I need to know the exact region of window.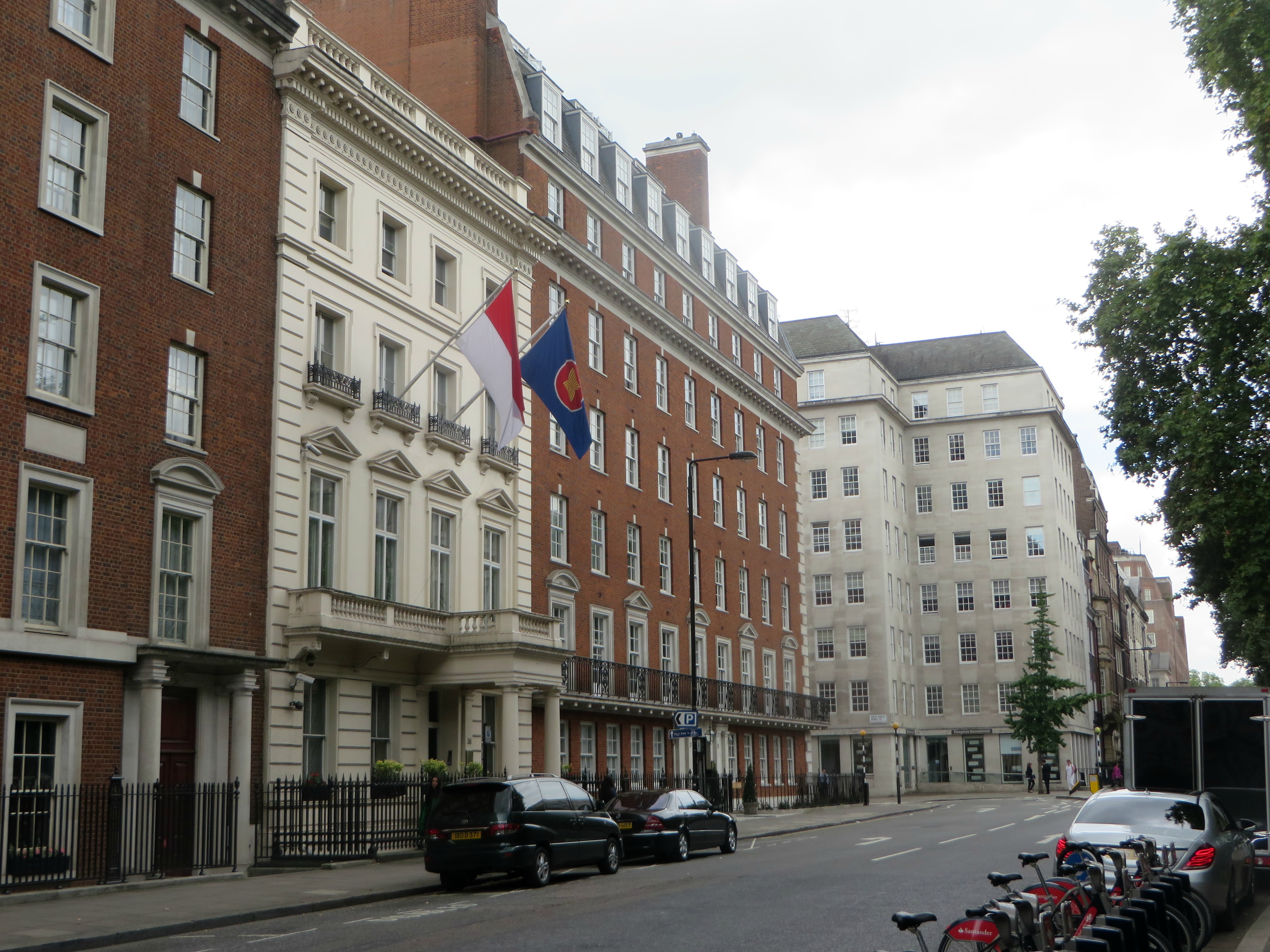
Region: [198,107,203,126].
